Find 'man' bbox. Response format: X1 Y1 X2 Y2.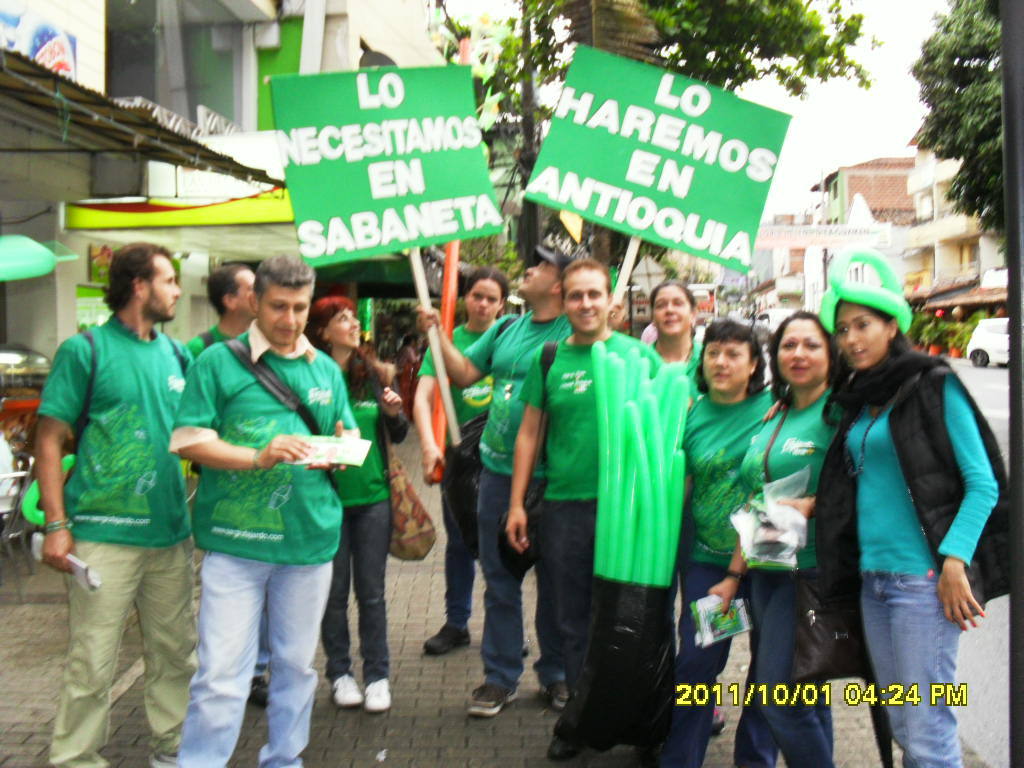
413 244 591 713.
